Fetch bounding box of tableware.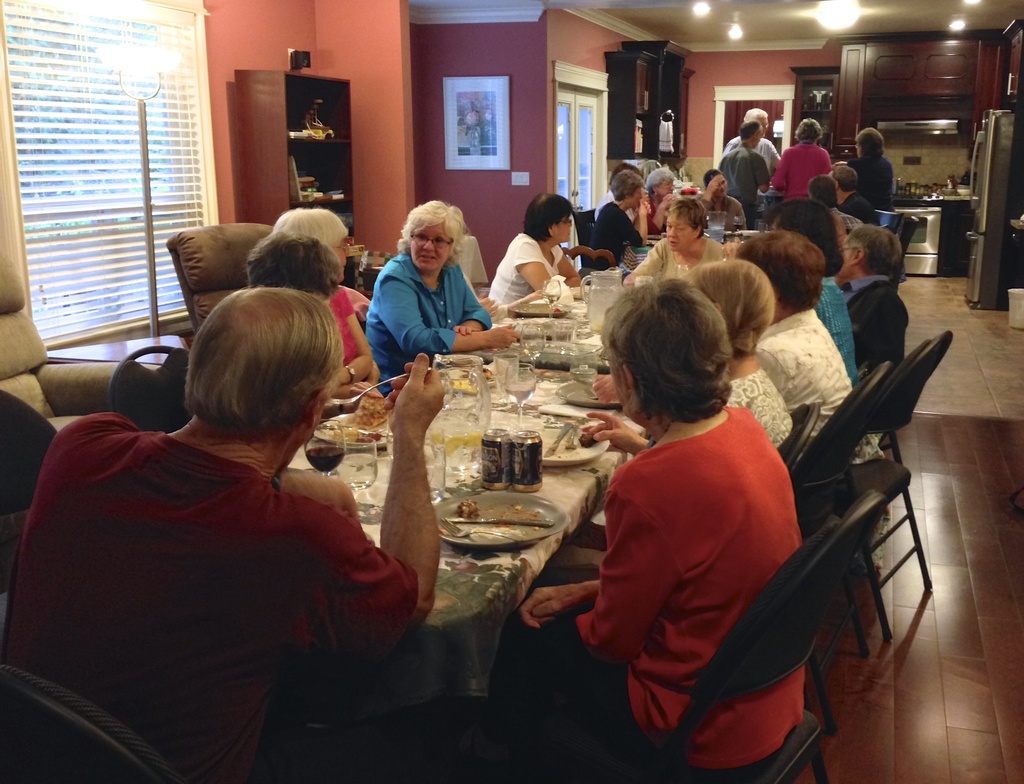
Bbox: left=439, top=517, right=536, bottom=547.
